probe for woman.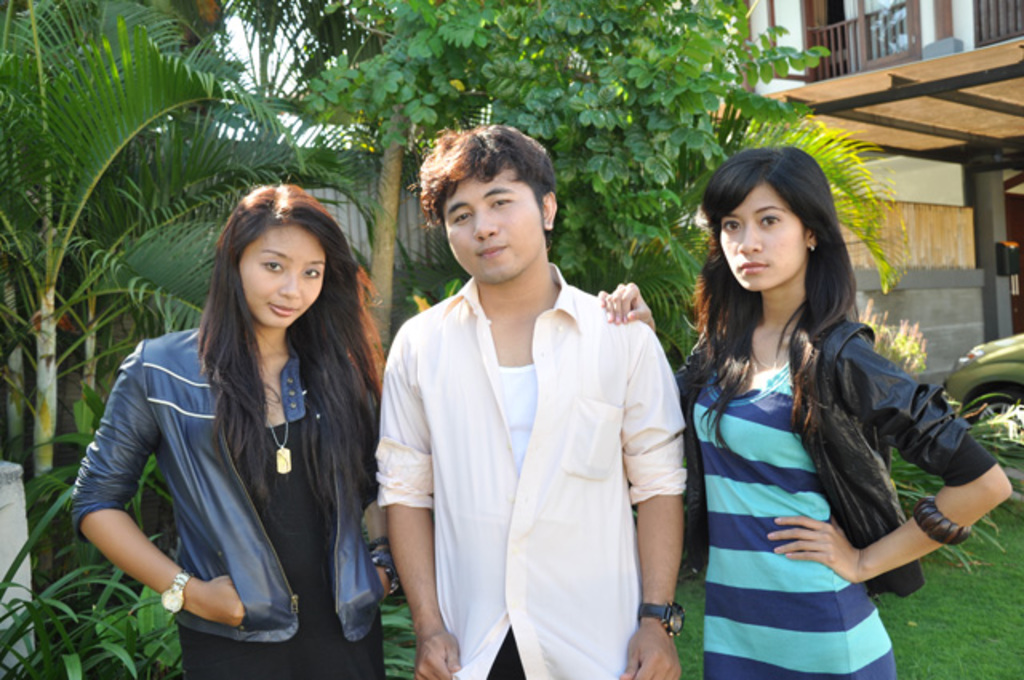
Probe result: pyautogui.locateOnScreen(598, 146, 1016, 678).
